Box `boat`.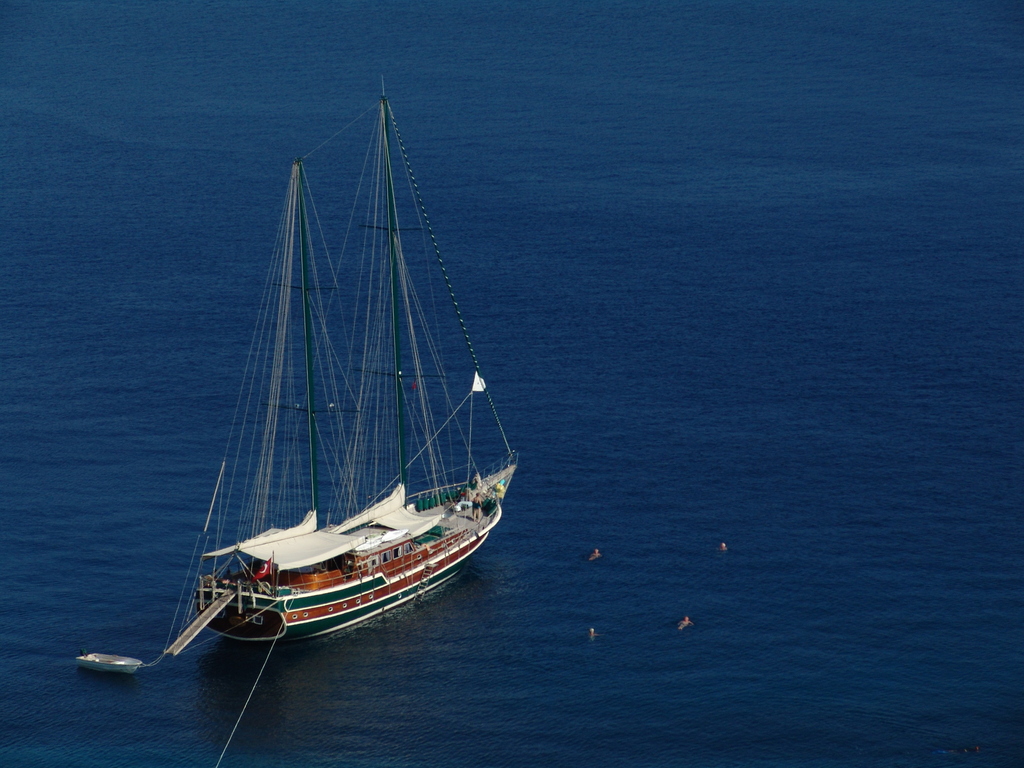
rect(120, 77, 516, 687).
